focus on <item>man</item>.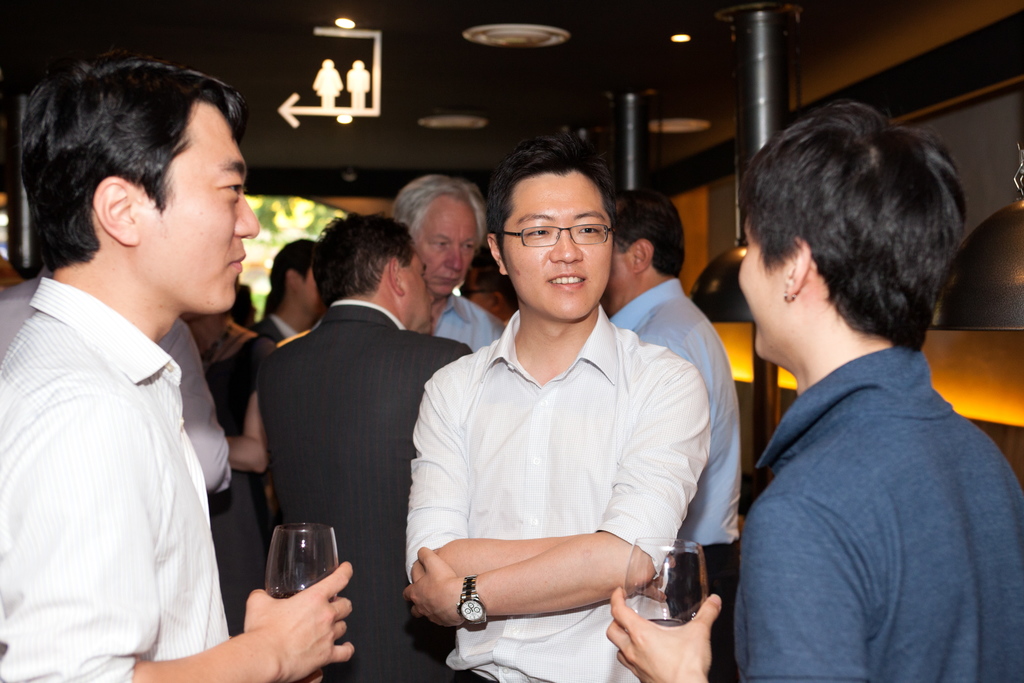
Focused at pyautogui.locateOnScreen(0, 62, 356, 682).
